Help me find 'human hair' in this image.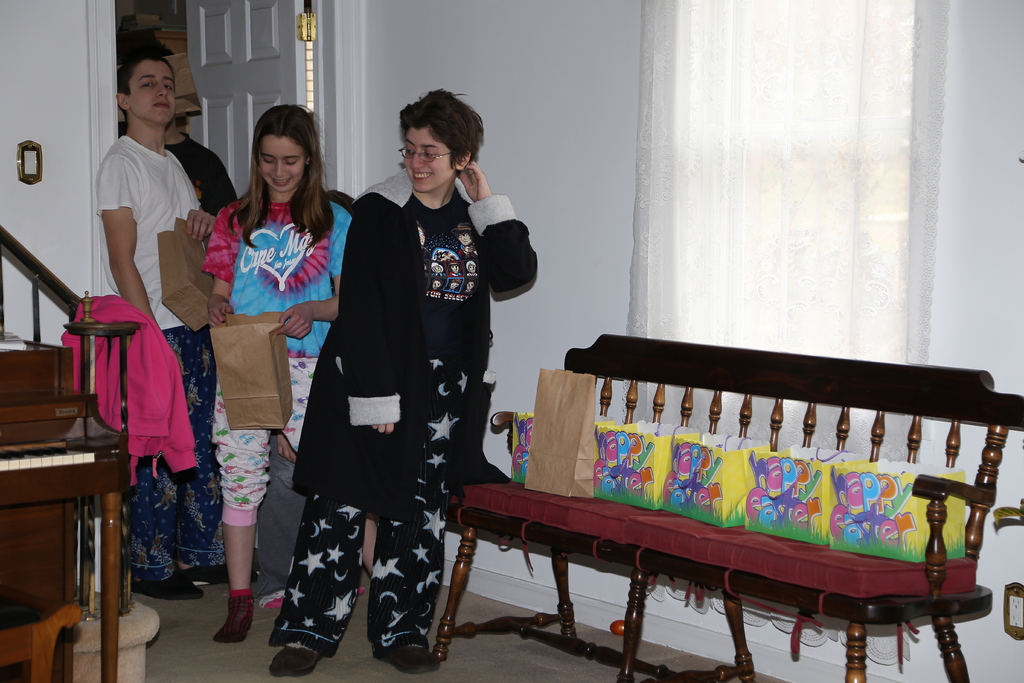
Found it: <region>232, 99, 321, 229</region>.
